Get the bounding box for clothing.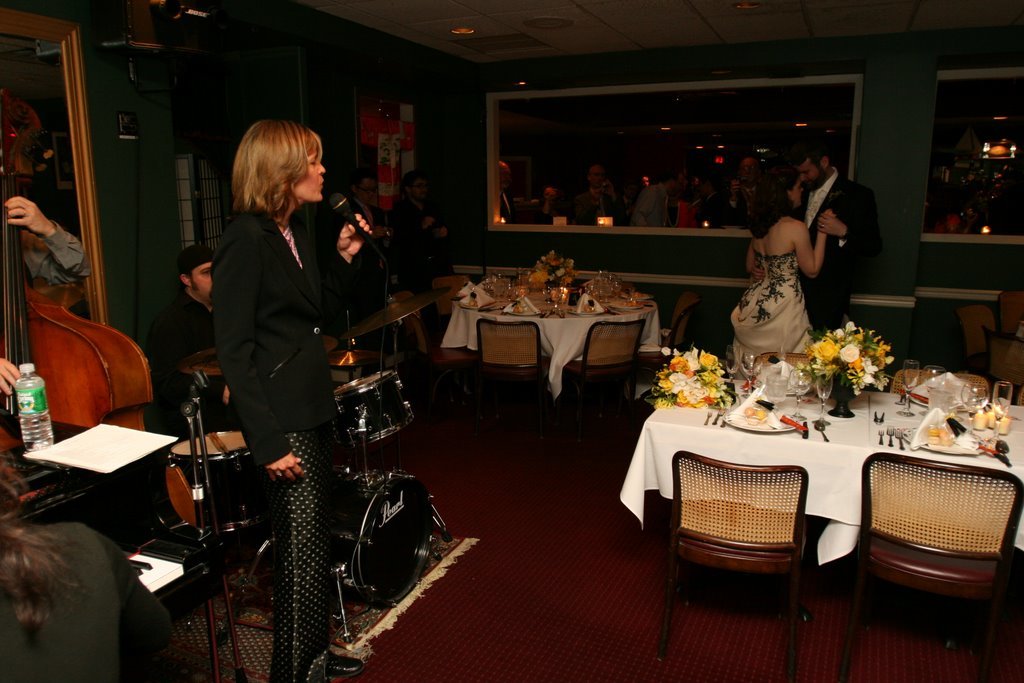
l=567, t=189, r=622, b=228.
